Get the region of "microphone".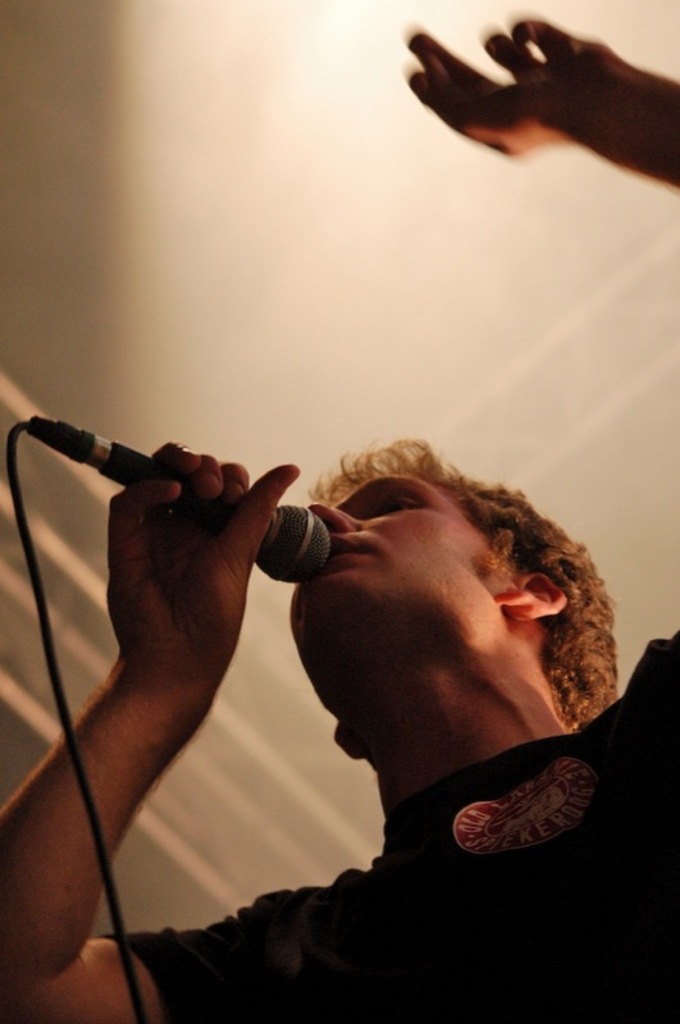
[0, 421, 339, 590].
